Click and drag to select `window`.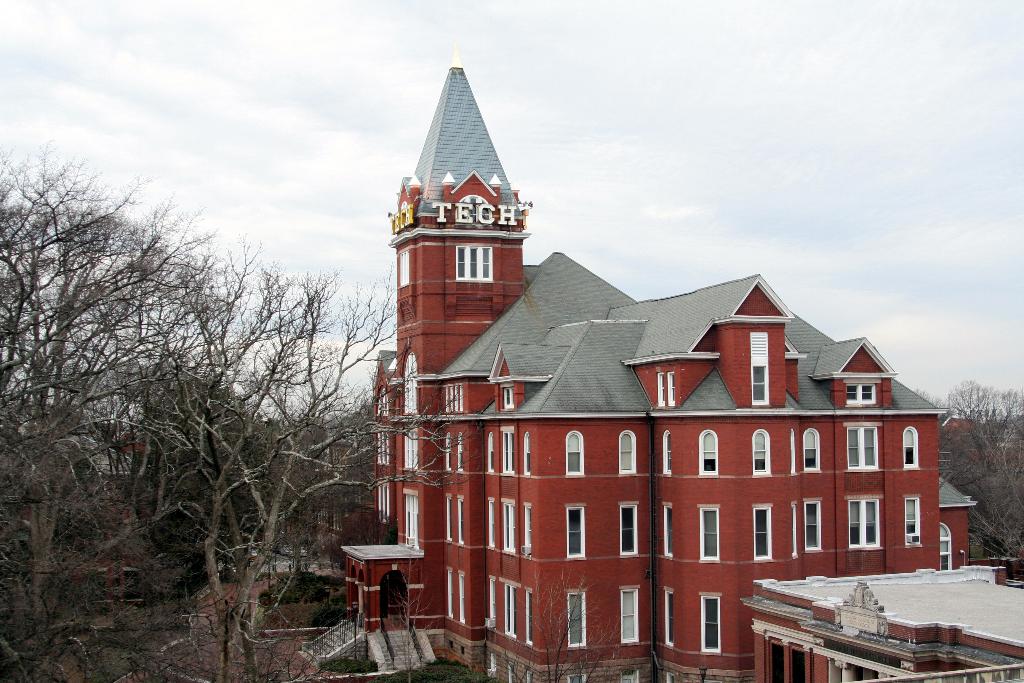
Selection: bbox=(501, 431, 516, 473).
